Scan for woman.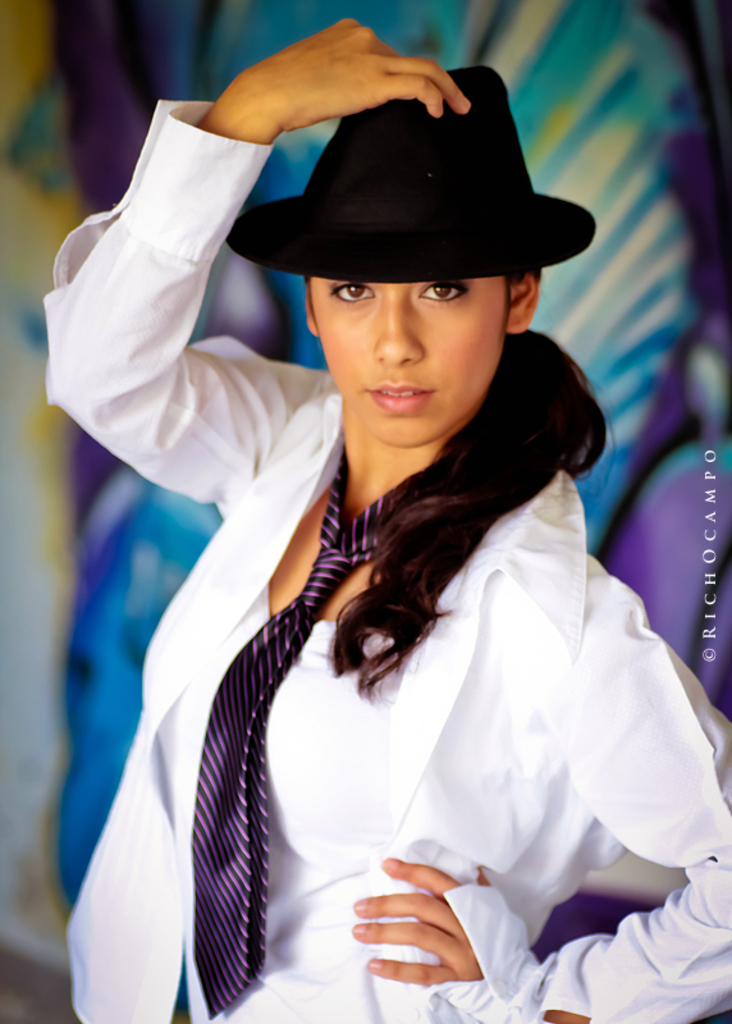
Scan result: (left=77, top=28, right=656, bottom=1023).
